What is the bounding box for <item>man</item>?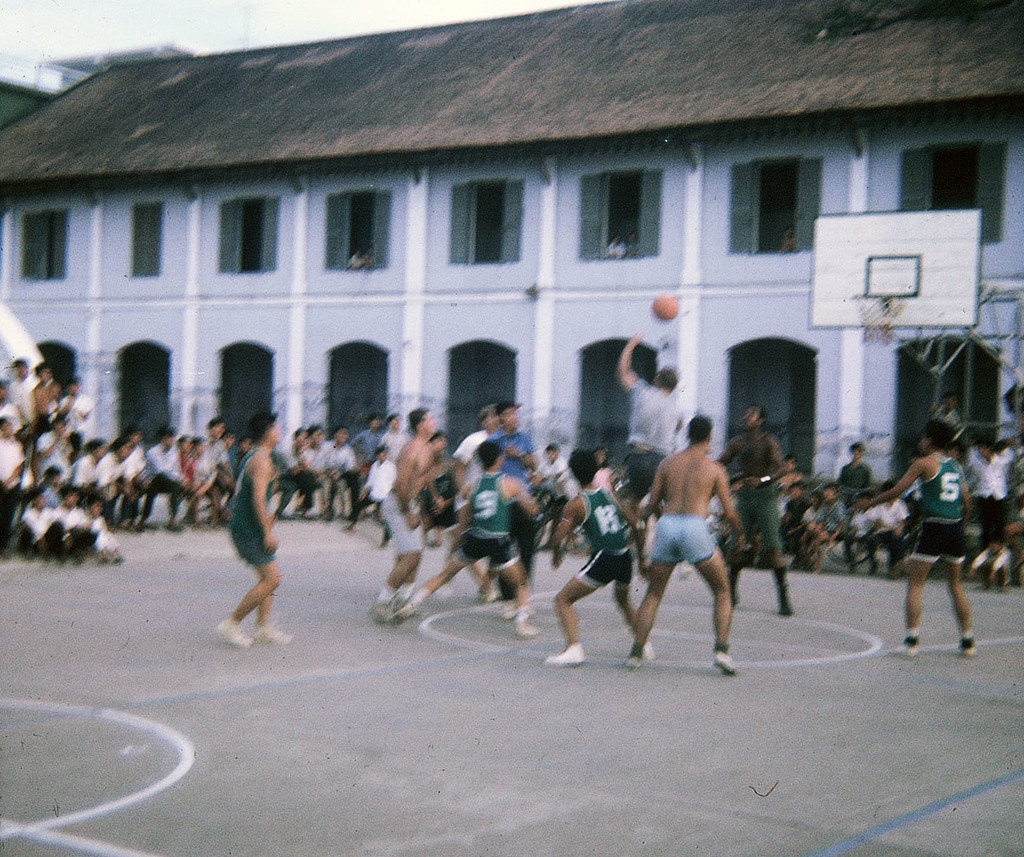
(386,440,547,645).
